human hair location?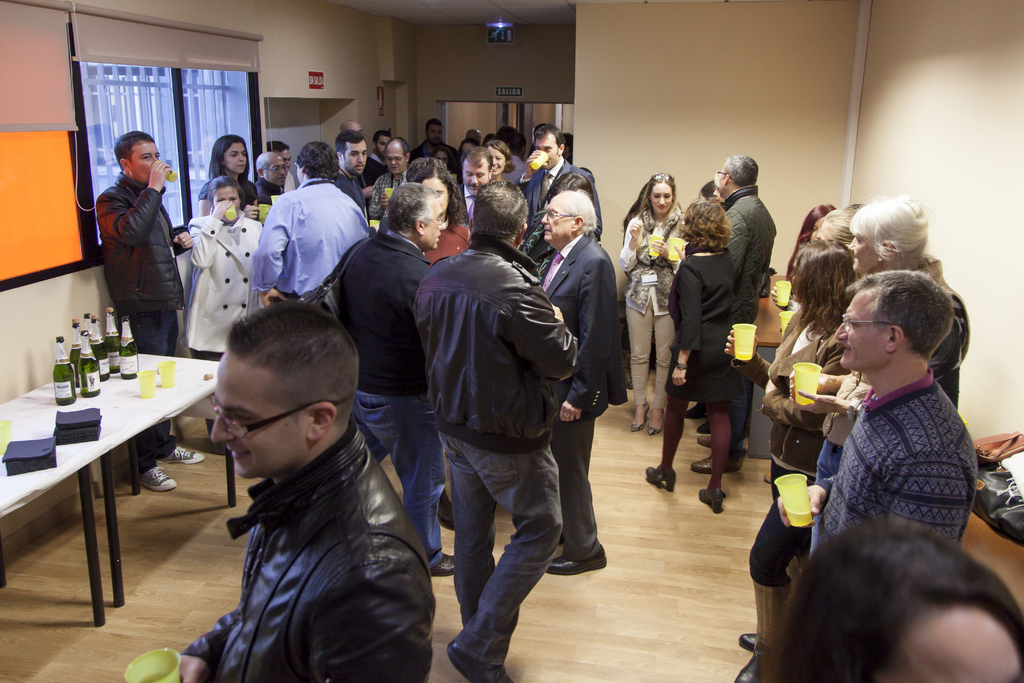
pyautogui.locateOnScreen(464, 148, 495, 179)
